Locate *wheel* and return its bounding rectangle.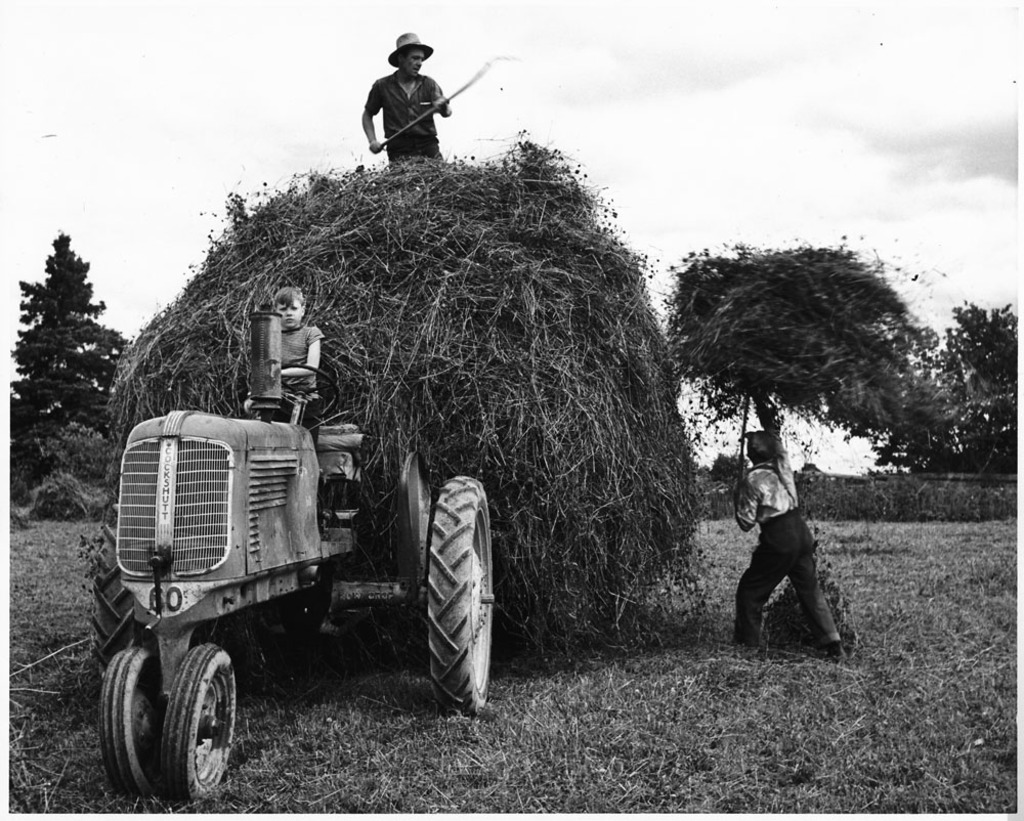
bbox=[166, 639, 231, 802].
